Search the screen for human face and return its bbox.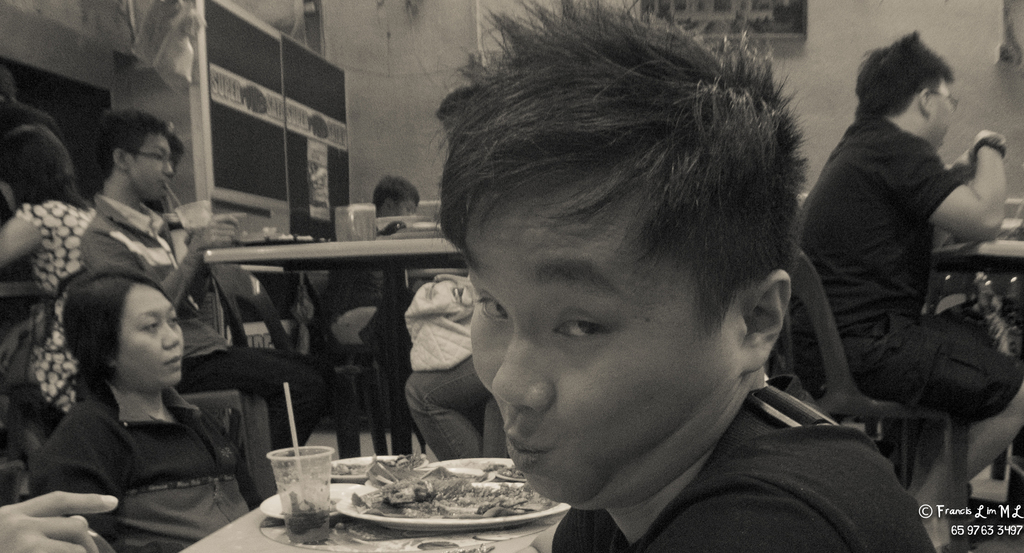
Found: {"left": 131, "top": 131, "right": 173, "bottom": 202}.
